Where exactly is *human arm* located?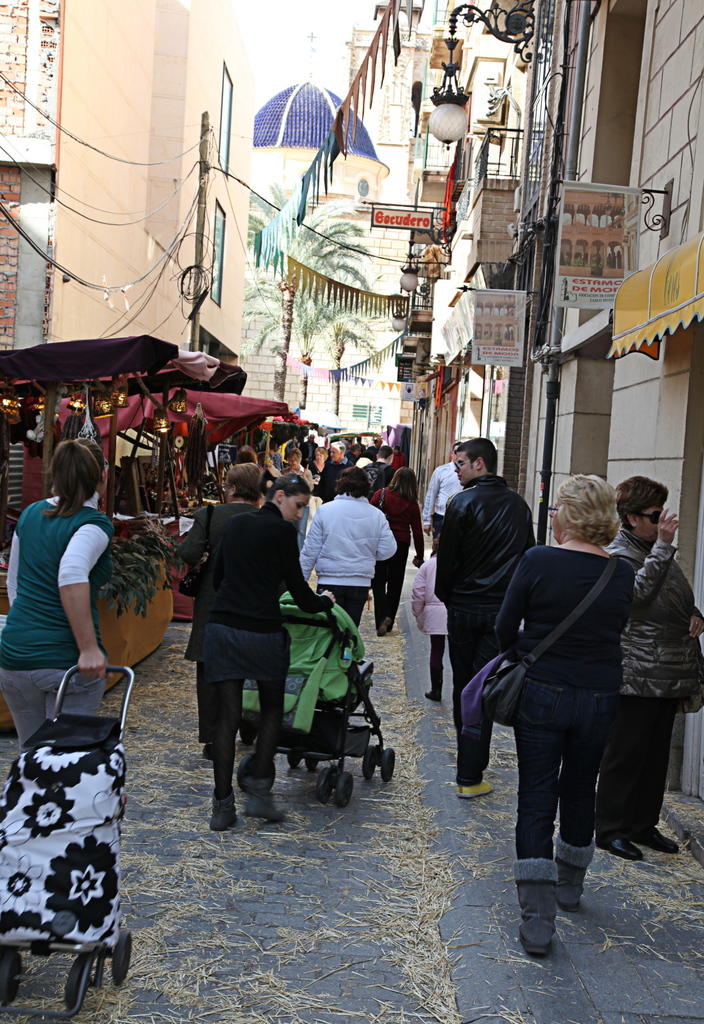
Its bounding box is 3 524 22 612.
